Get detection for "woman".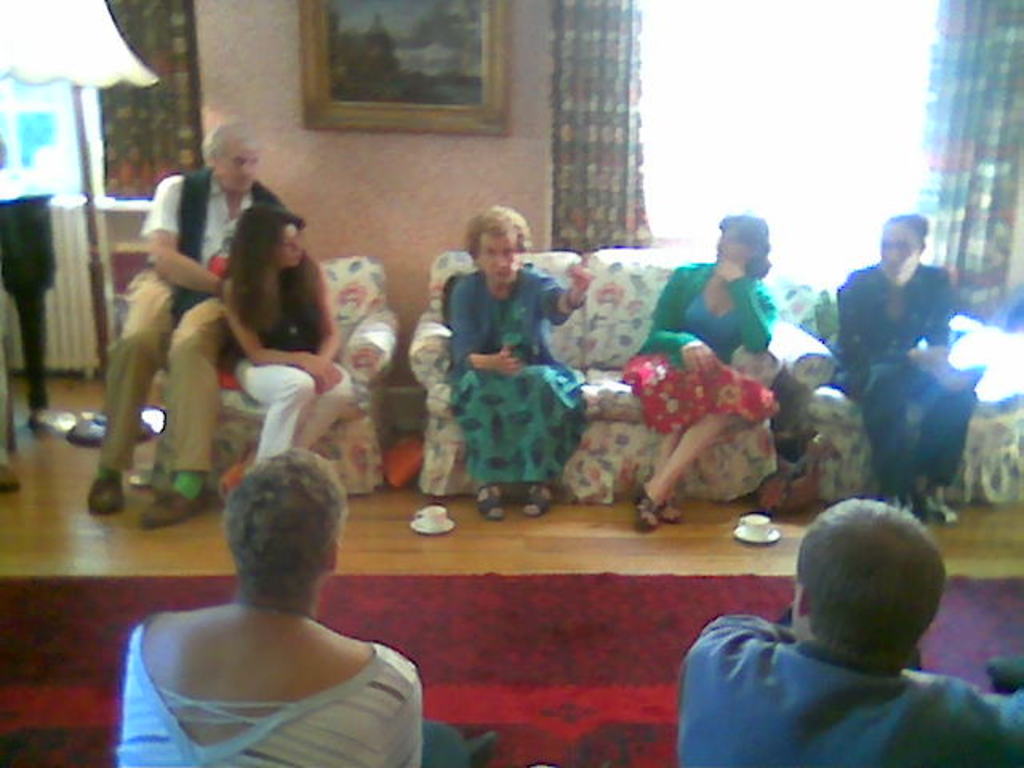
Detection: bbox=(107, 454, 430, 767).
